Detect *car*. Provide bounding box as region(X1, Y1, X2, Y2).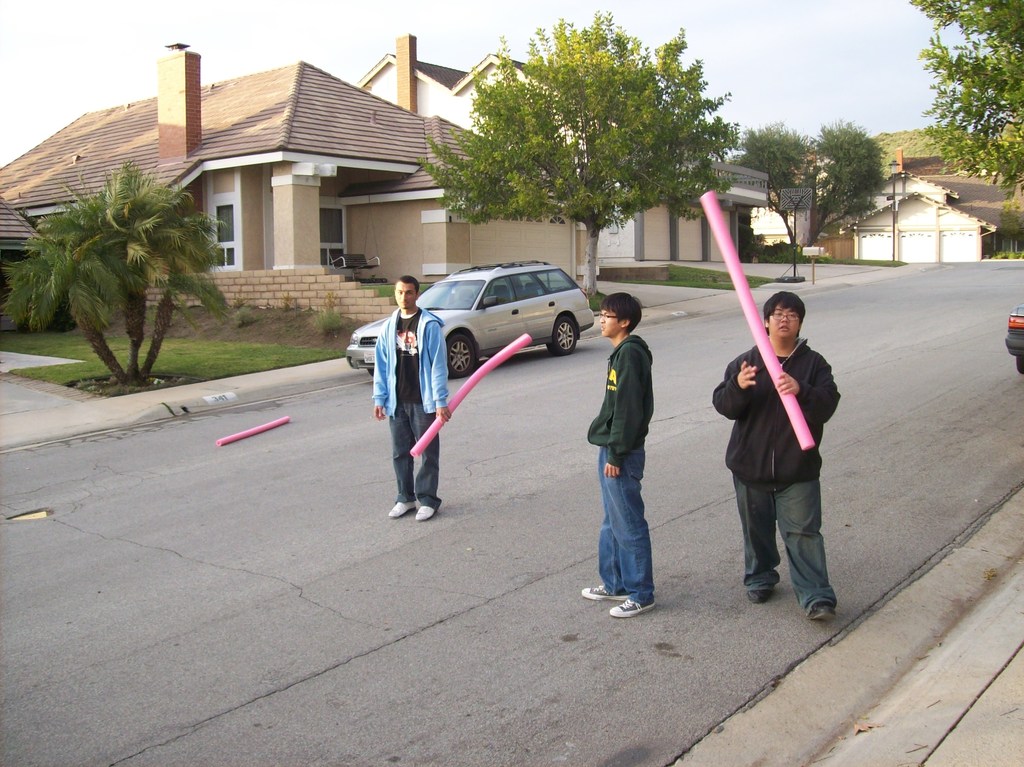
region(1003, 303, 1023, 377).
